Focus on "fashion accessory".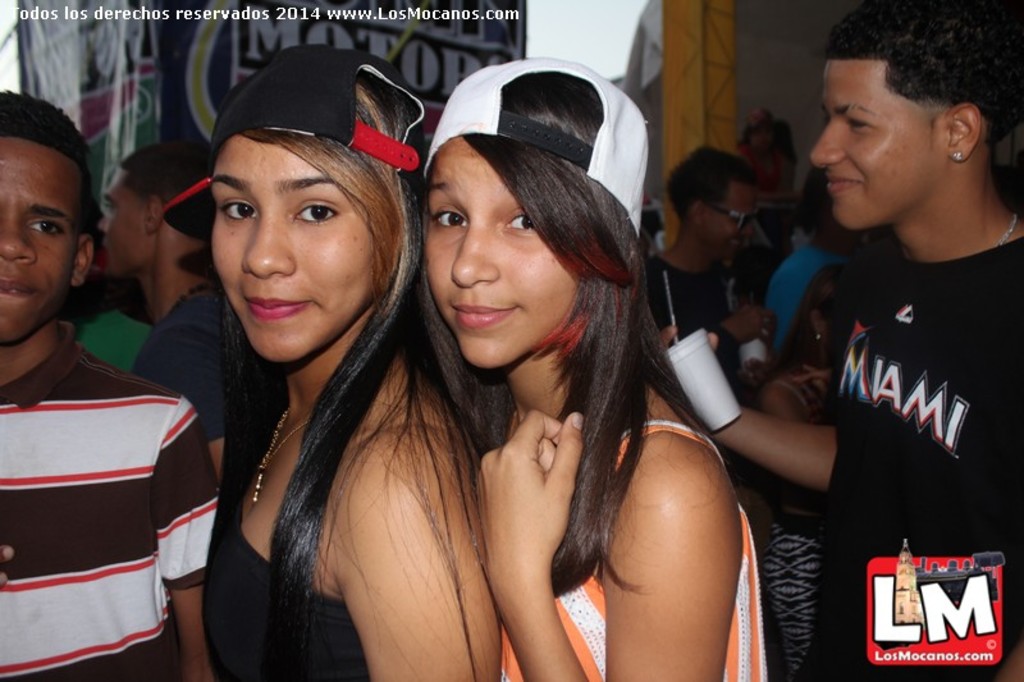
Focused at l=996, t=203, r=1023, b=248.
